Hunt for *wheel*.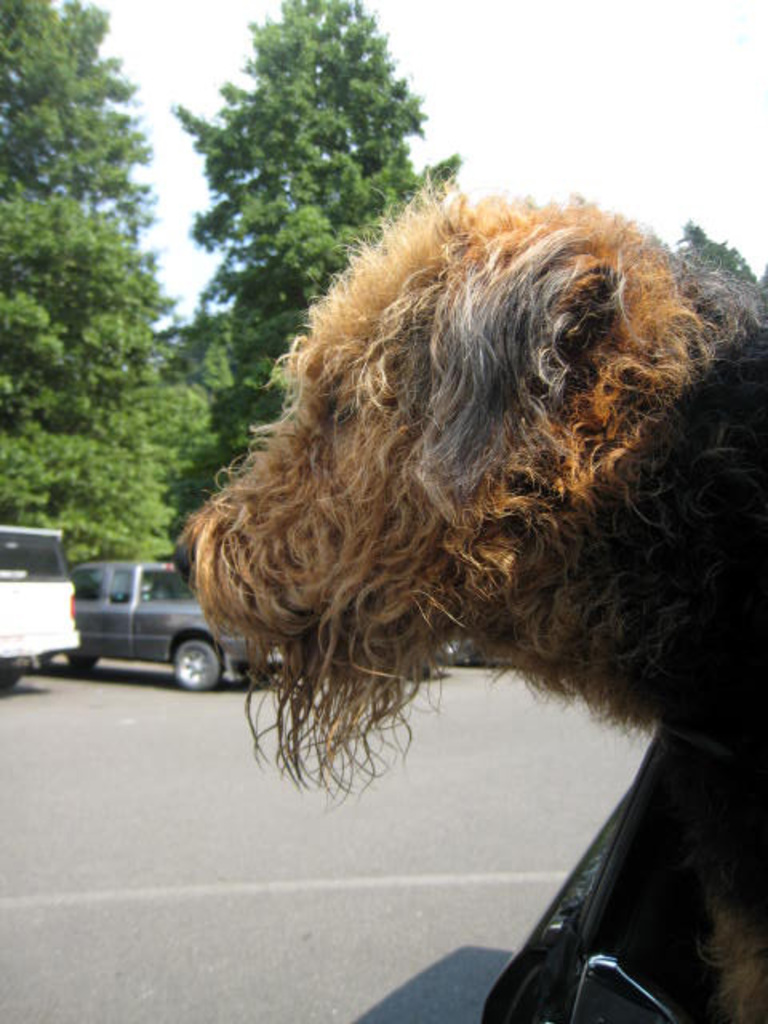
Hunted down at left=176, top=635, right=221, bottom=704.
